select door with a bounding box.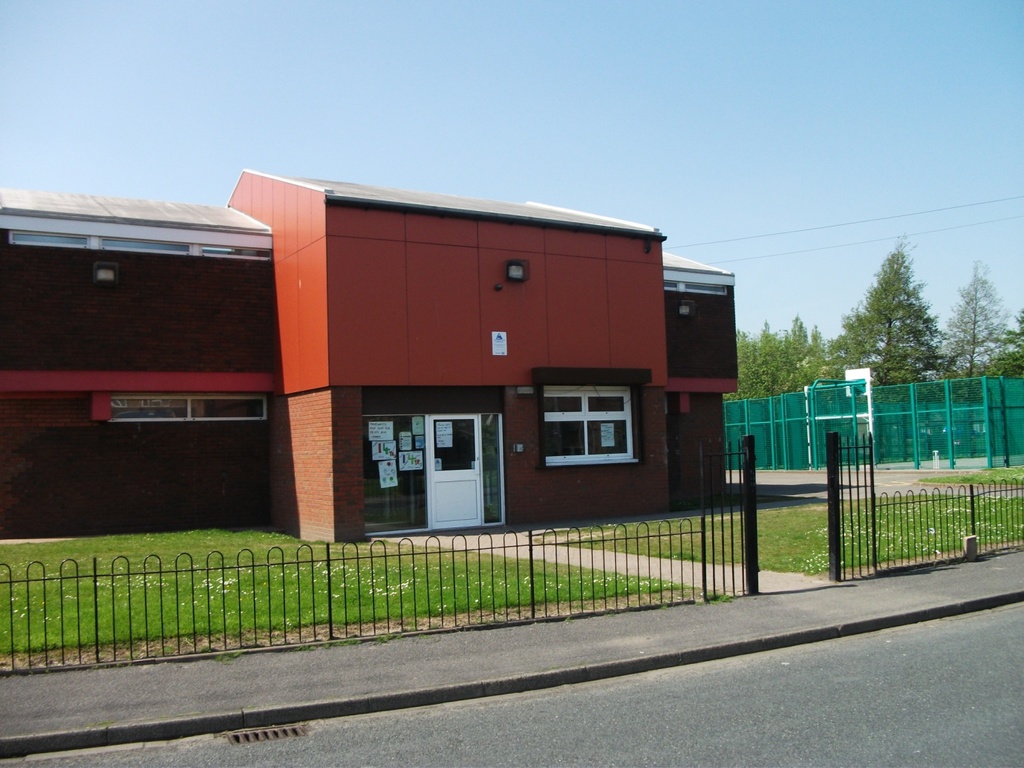
[425,411,483,533].
